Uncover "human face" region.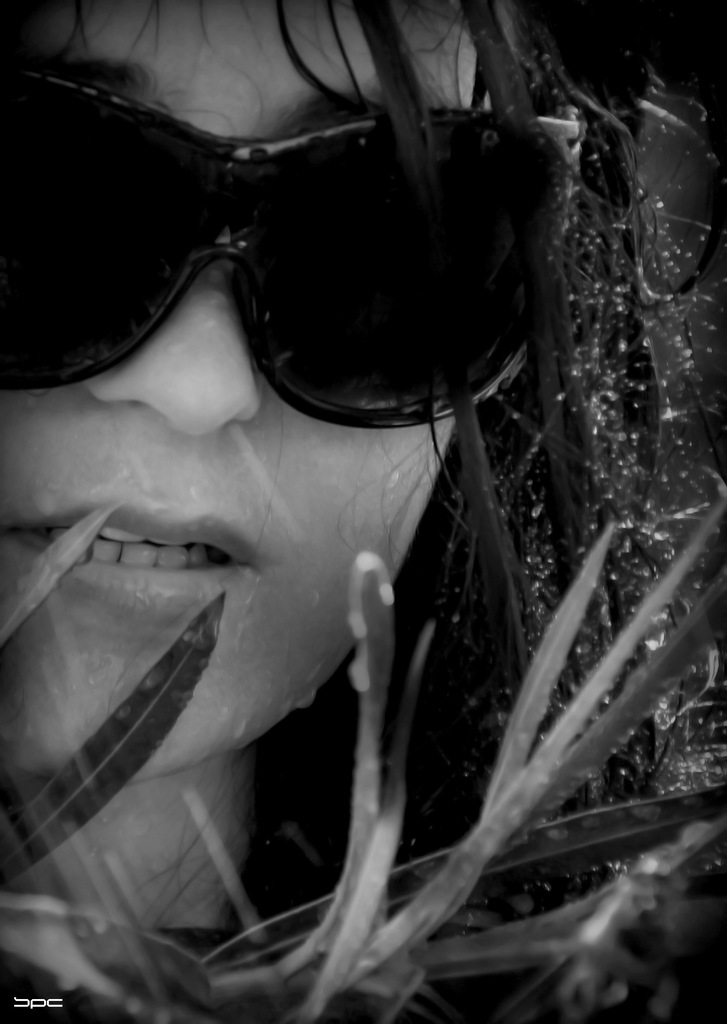
Uncovered: BBox(0, 0, 493, 777).
